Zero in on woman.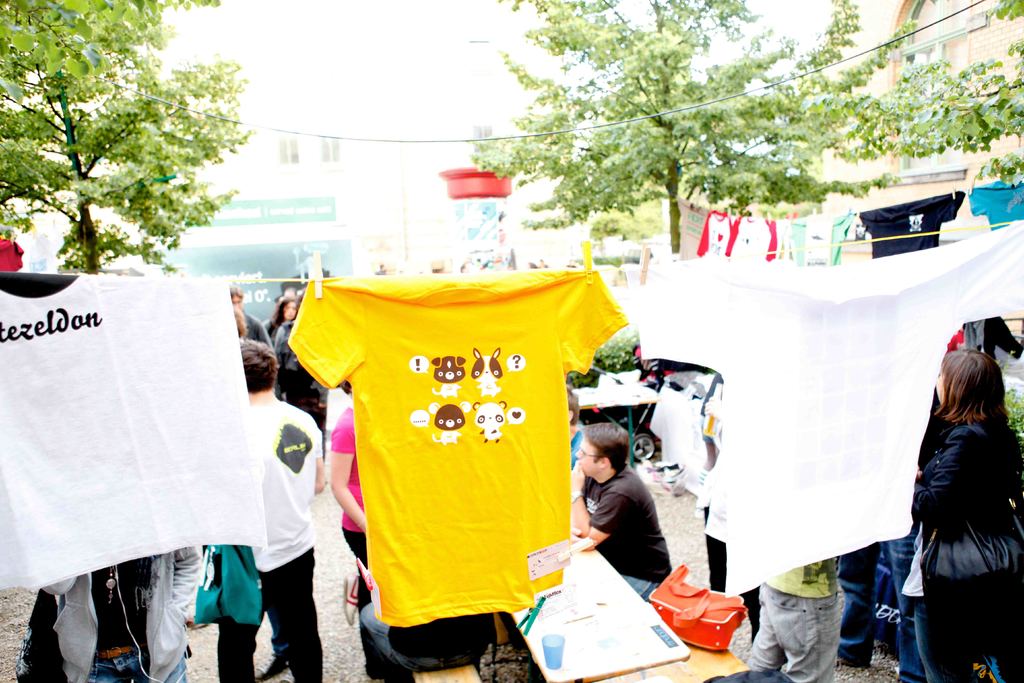
Zeroed in: 266,297,300,346.
